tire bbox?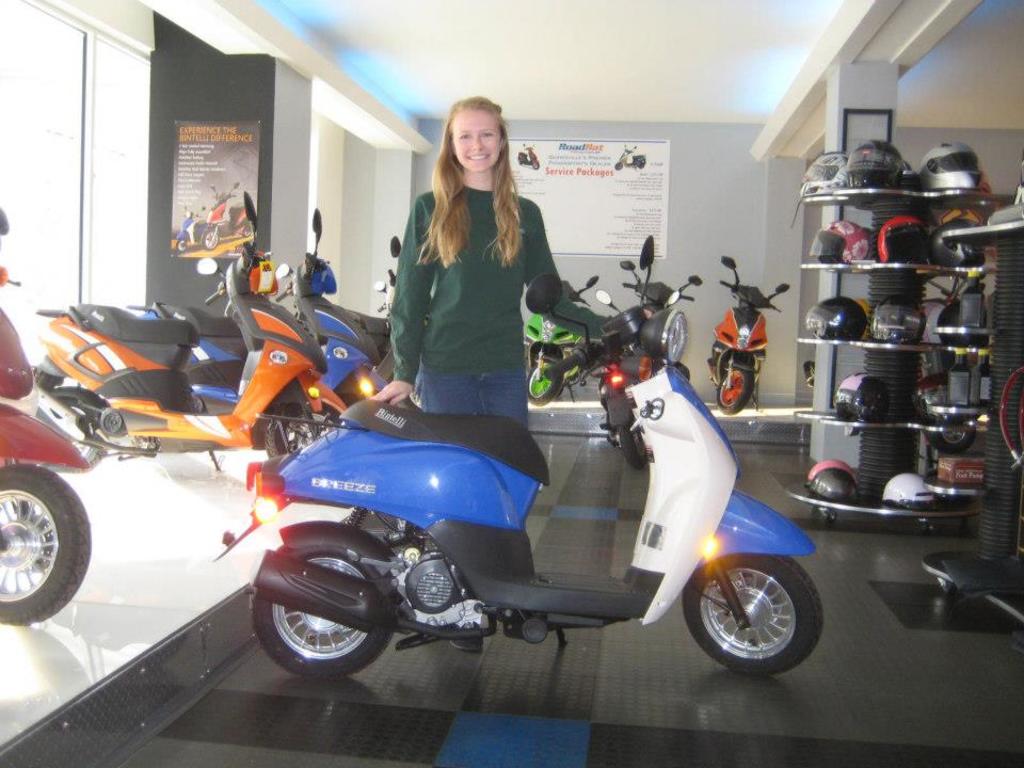
{"x1": 242, "y1": 224, "x2": 253, "y2": 238}
